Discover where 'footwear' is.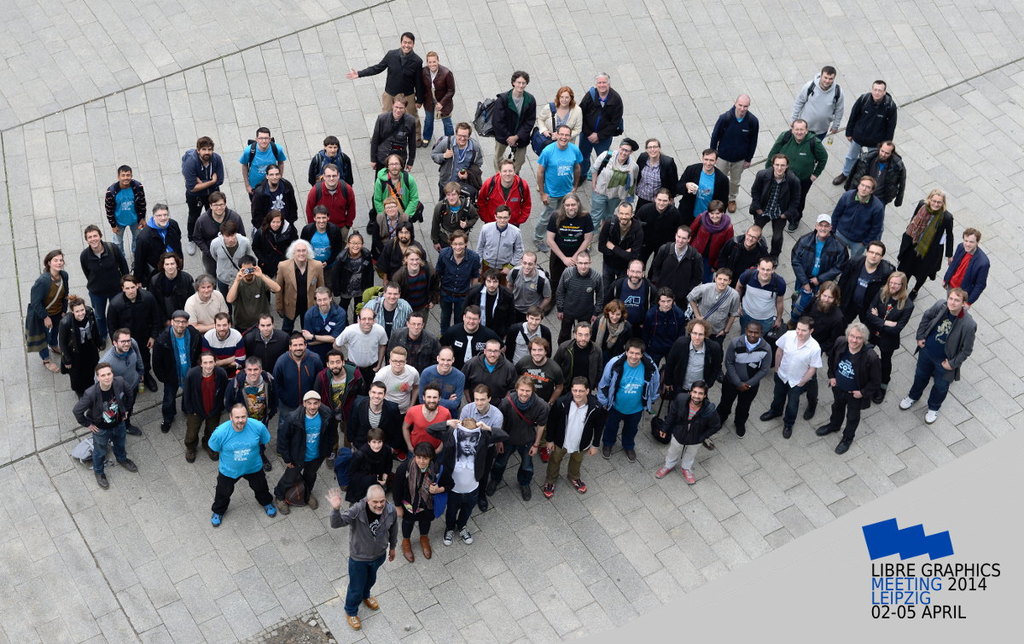
Discovered at 146 374 155 391.
